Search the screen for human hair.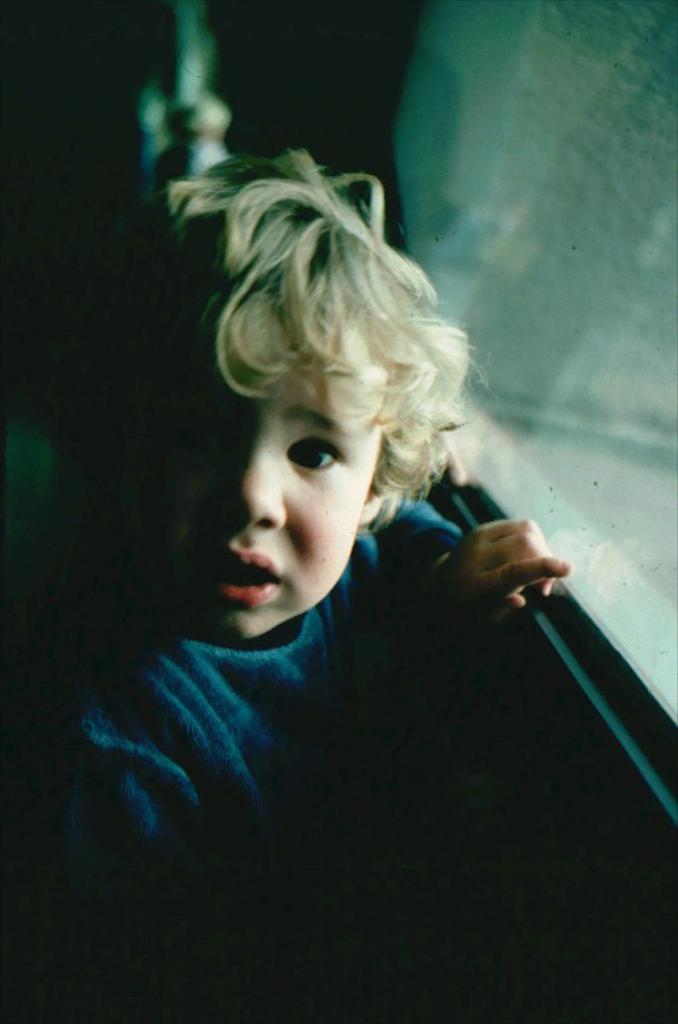
Found at bbox=(172, 115, 495, 607).
